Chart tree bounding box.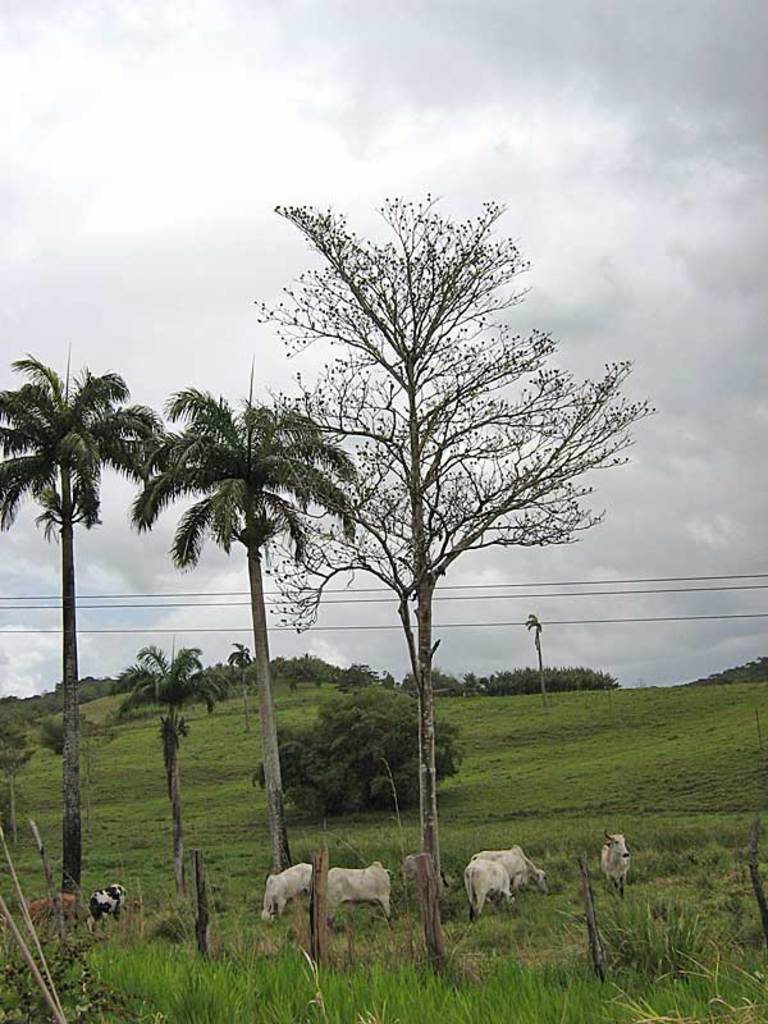
Charted: <bbox>0, 351, 159, 887</bbox>.
